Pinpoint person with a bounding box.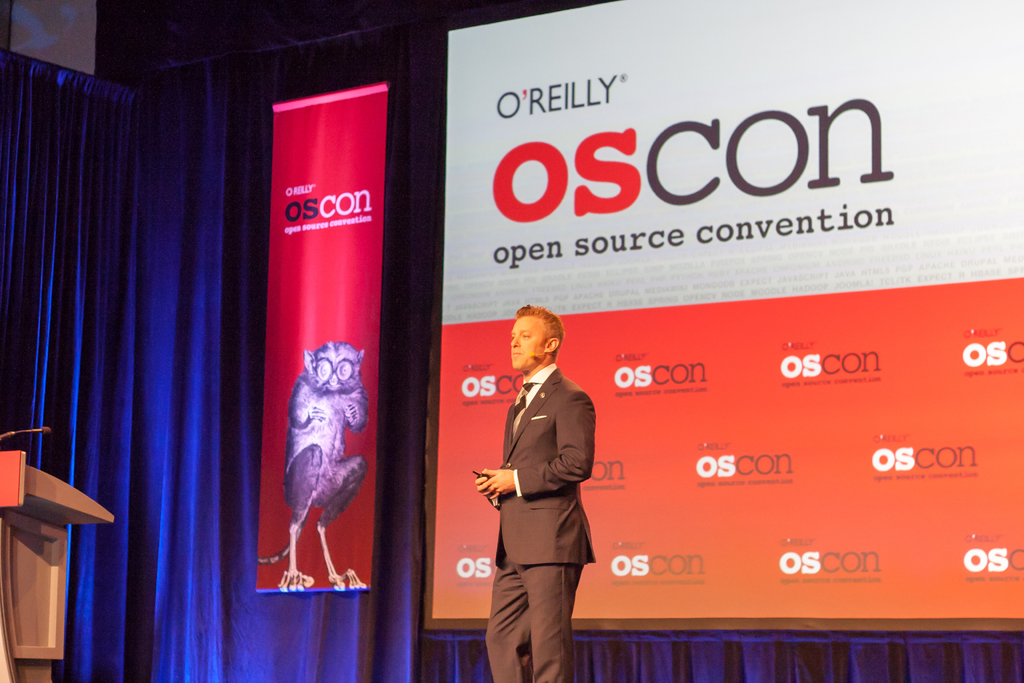
[473, 304, 595, 682].
